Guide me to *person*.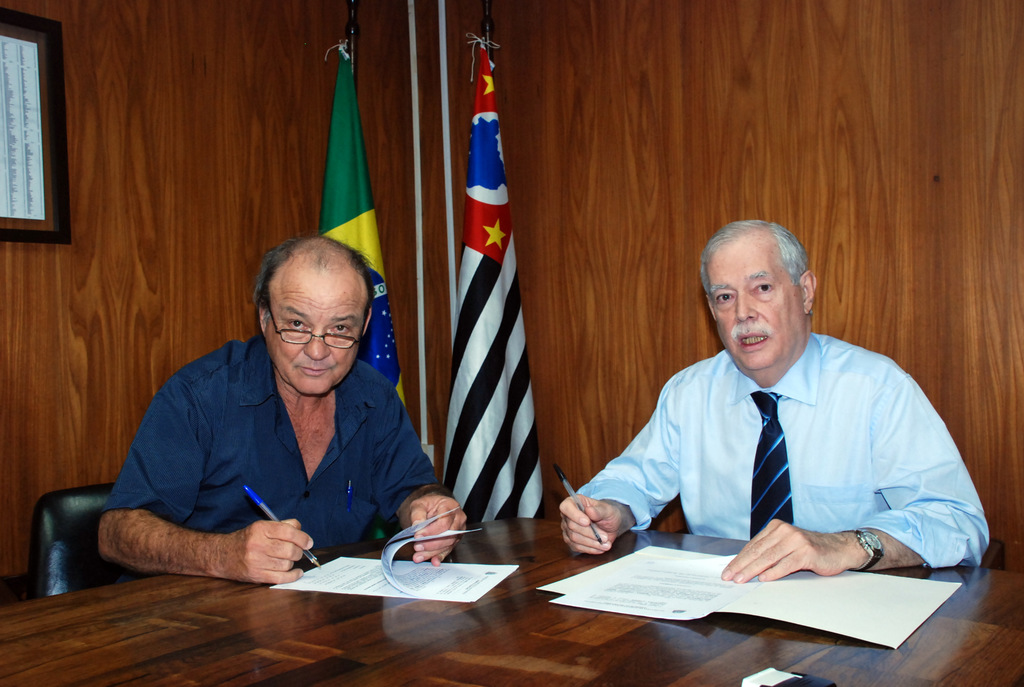
Guidance: <bbox>553, 212, 993, 578</bbox>.
